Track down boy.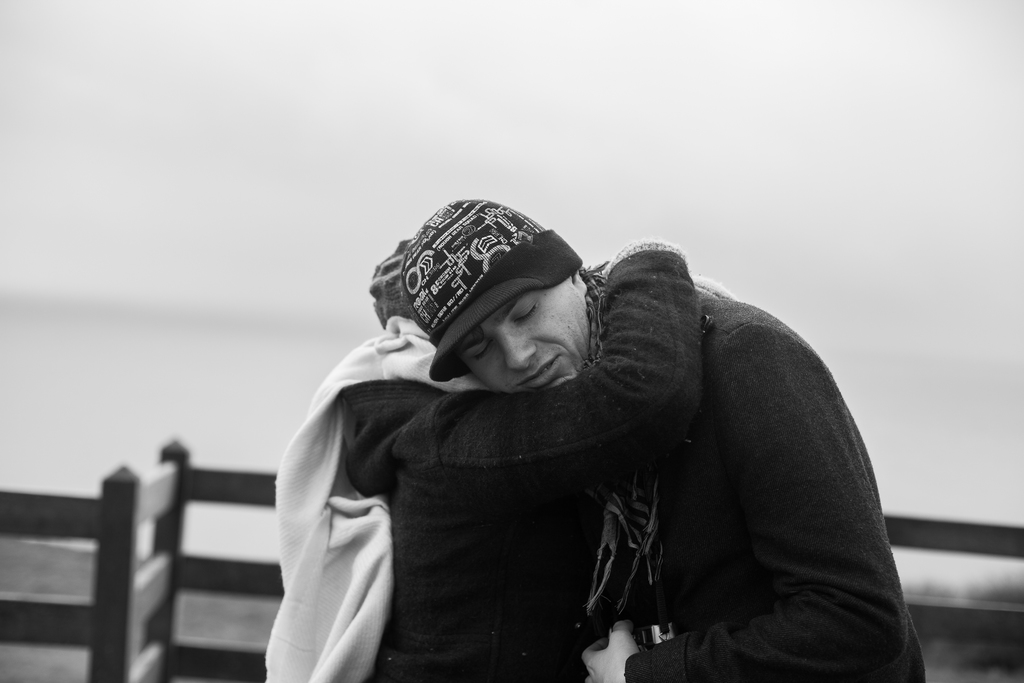
Tracked to (x1=404, y1=199, x2=927, y2=682).
